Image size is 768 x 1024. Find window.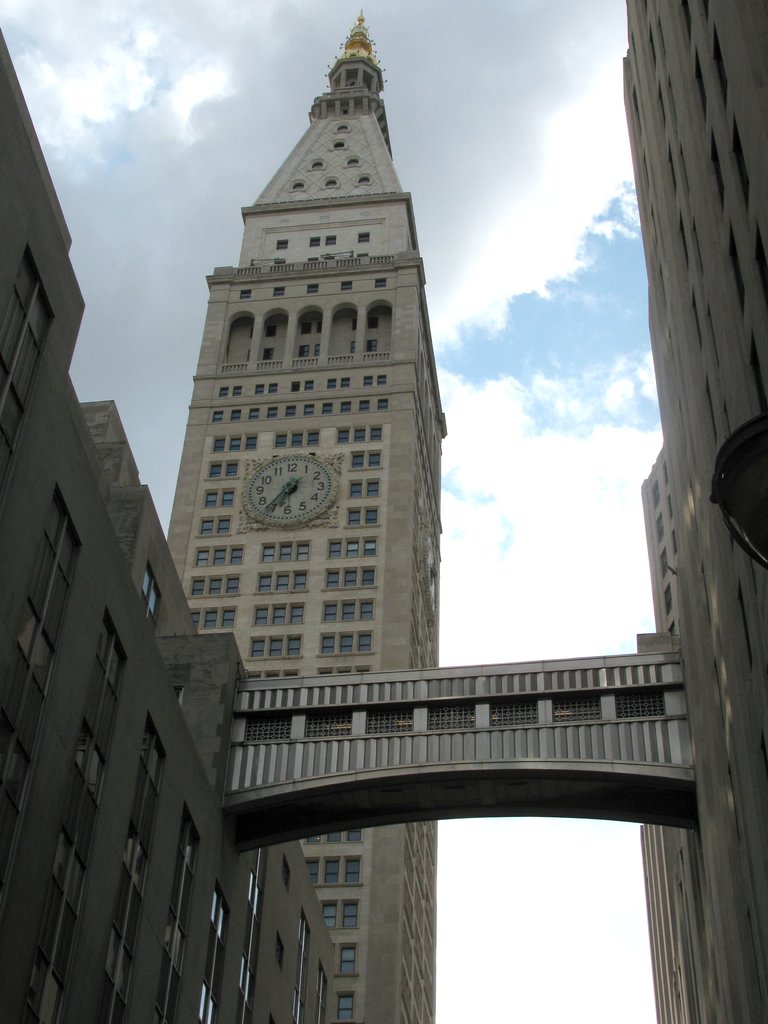
bbox(665, 495, 672, 521).
